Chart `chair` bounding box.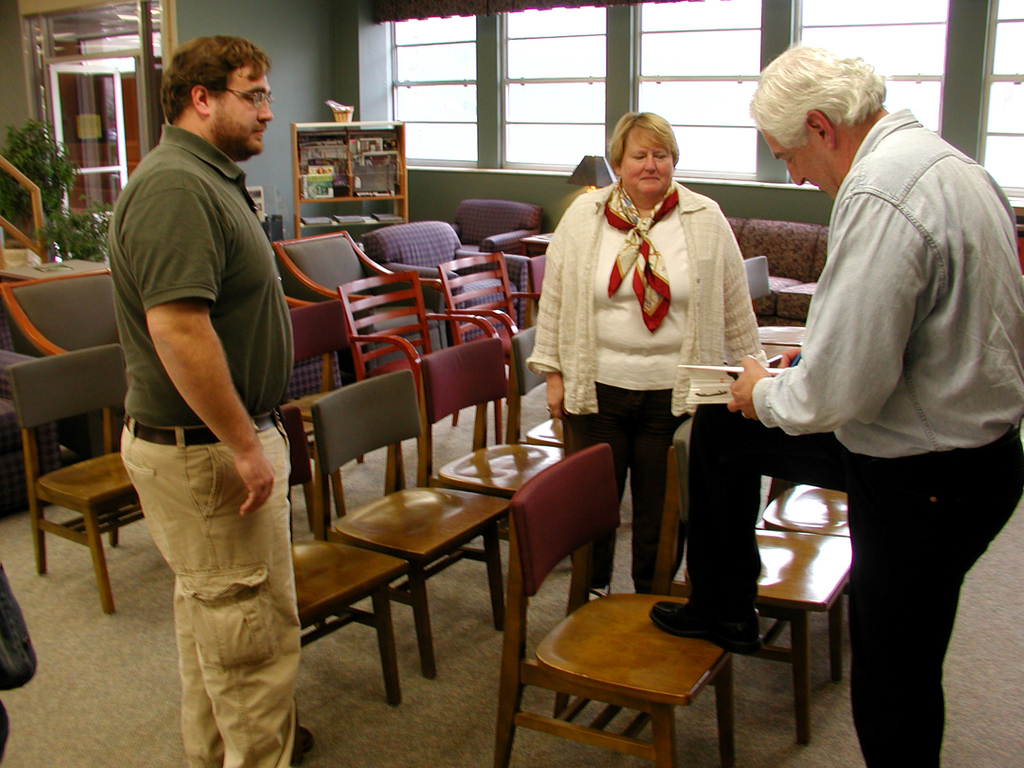
Charted: locate(284, 299, 365, 533).
